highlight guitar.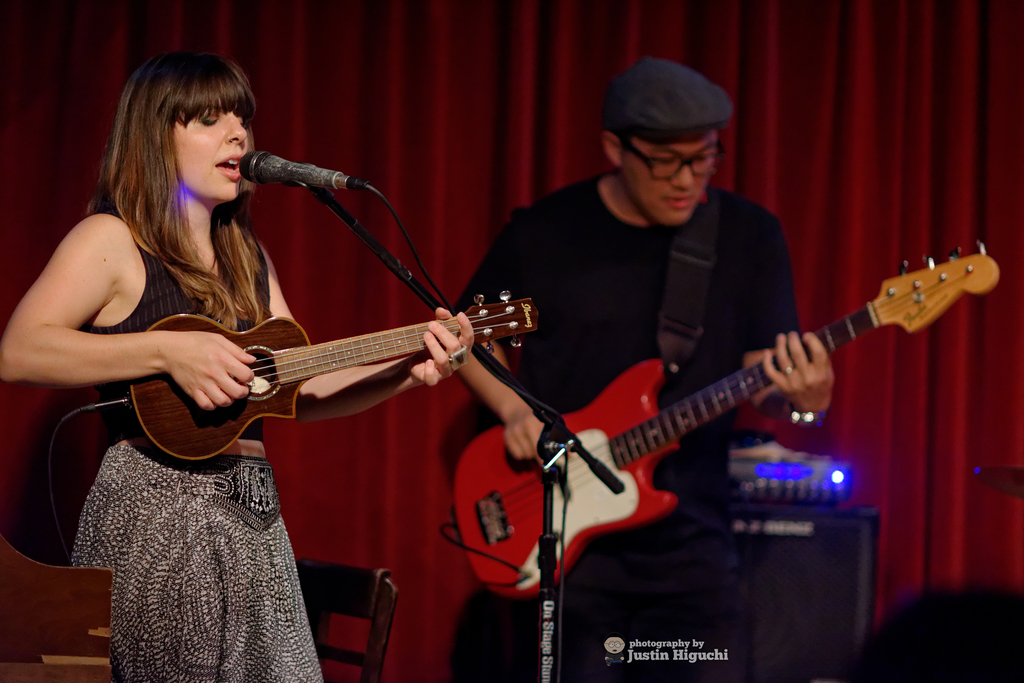
Highlighted region: Rect(451, 241, 1004, 598).
